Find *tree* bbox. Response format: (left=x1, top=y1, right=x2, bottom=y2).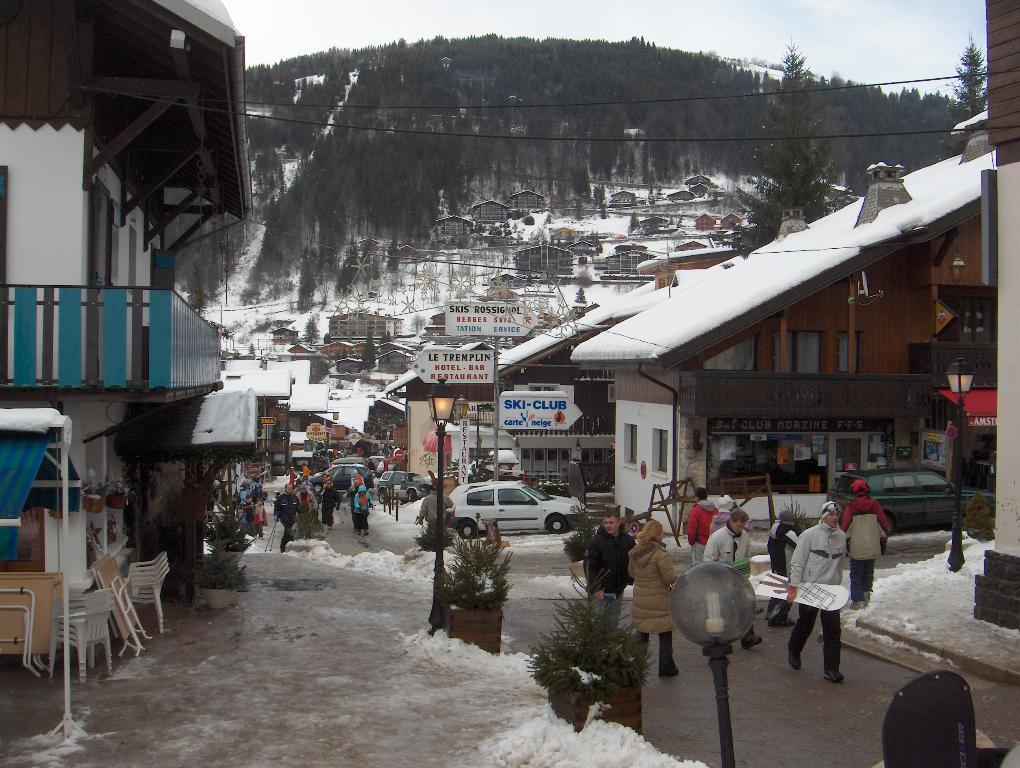
(left=334, top=262, right=356, bottom=299).
